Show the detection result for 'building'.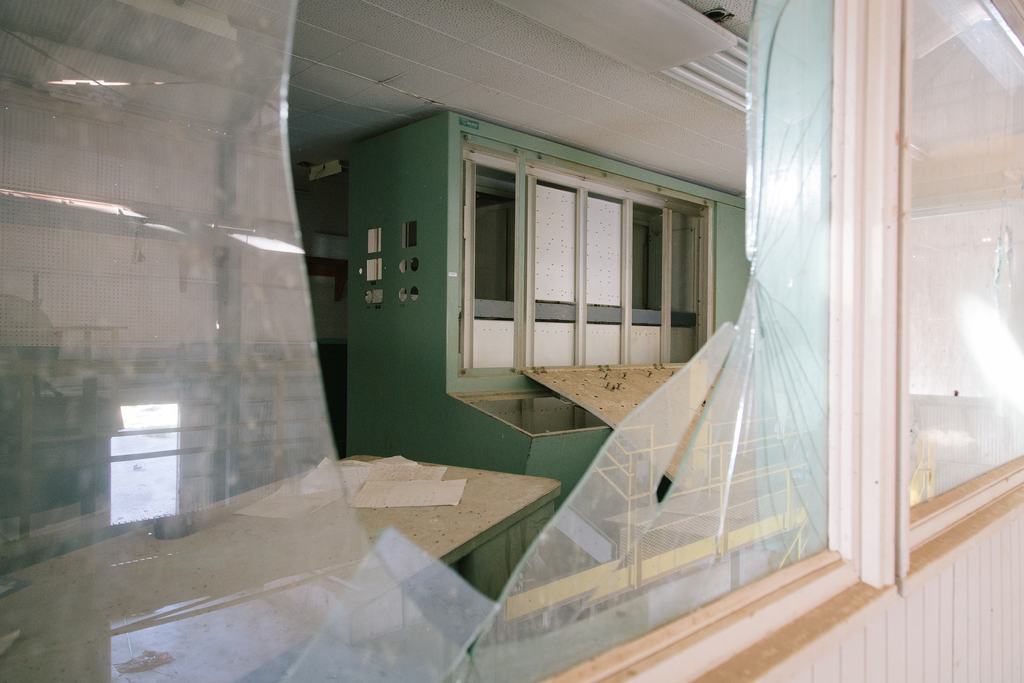
detection(0, 0, 1023, 682).
